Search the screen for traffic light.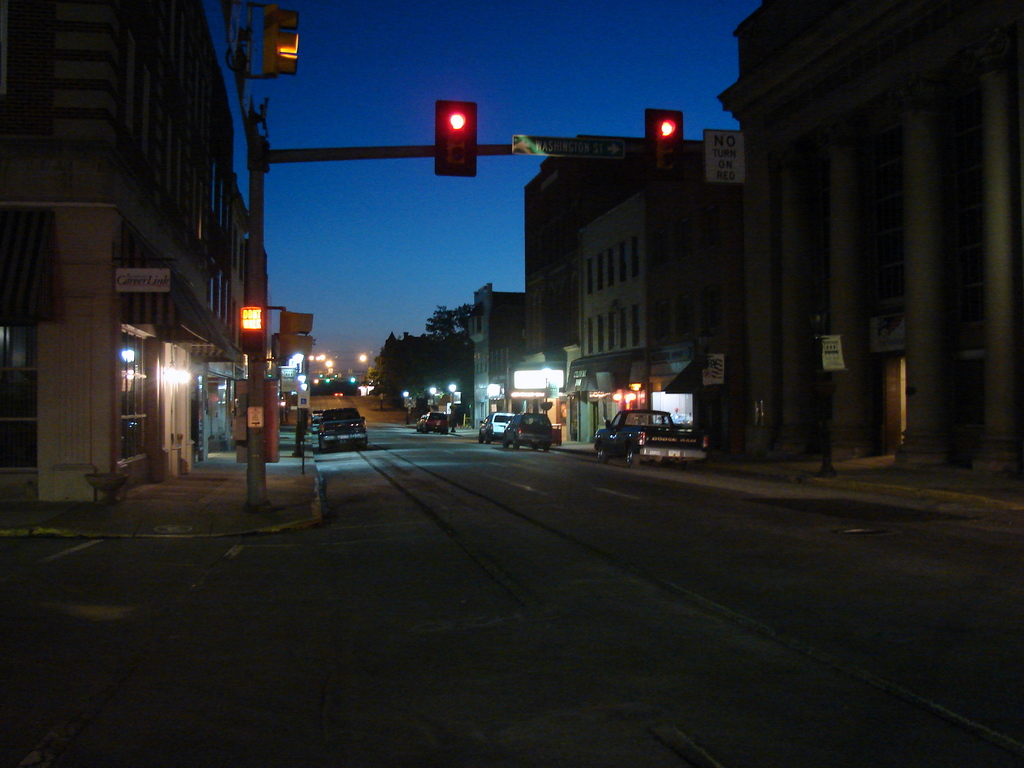
Found at bbox(645, 108, 684, 184).
